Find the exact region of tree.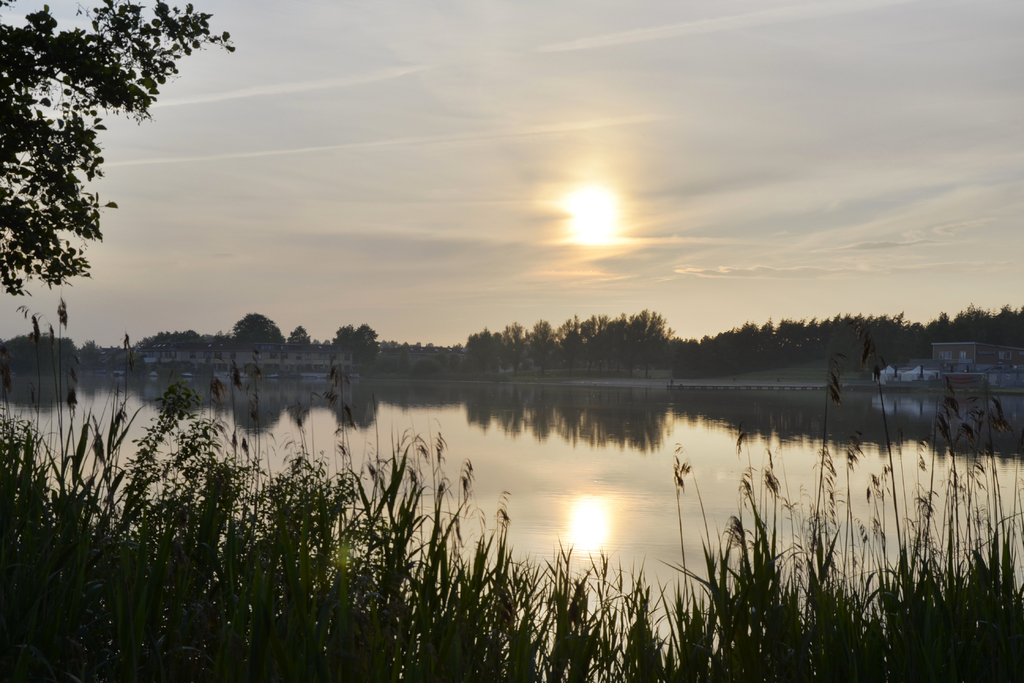
Exact region: BBox(0, 0, 236, 295).
